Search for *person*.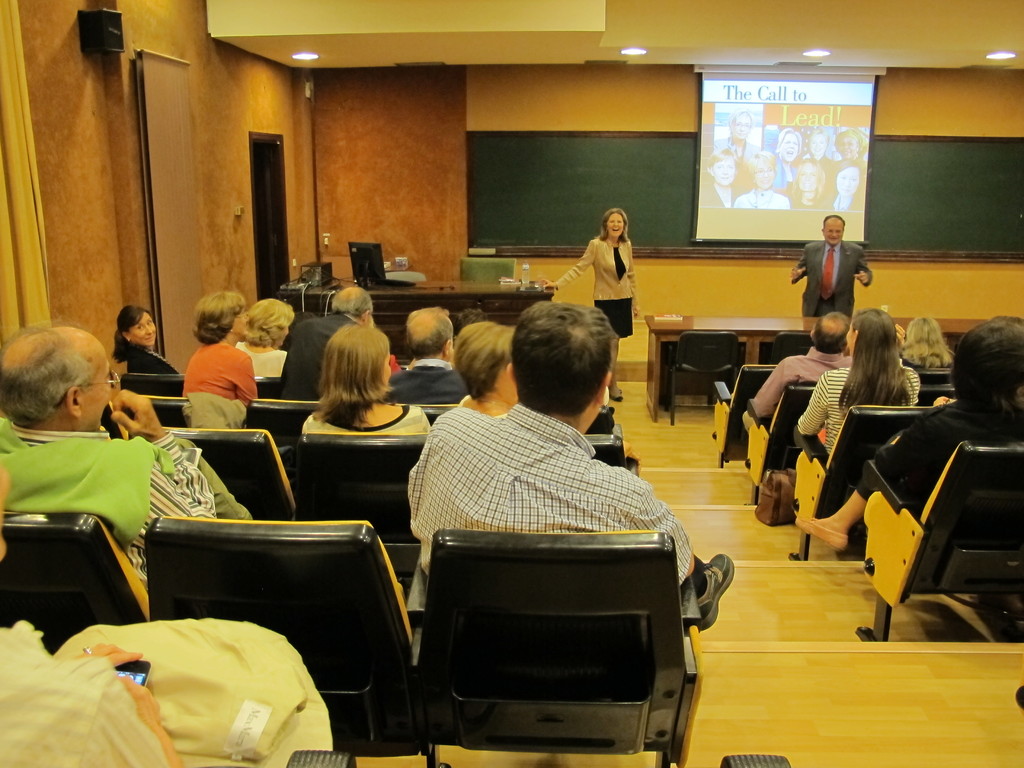
Found at bbox=[790, 159, 828, 210].
